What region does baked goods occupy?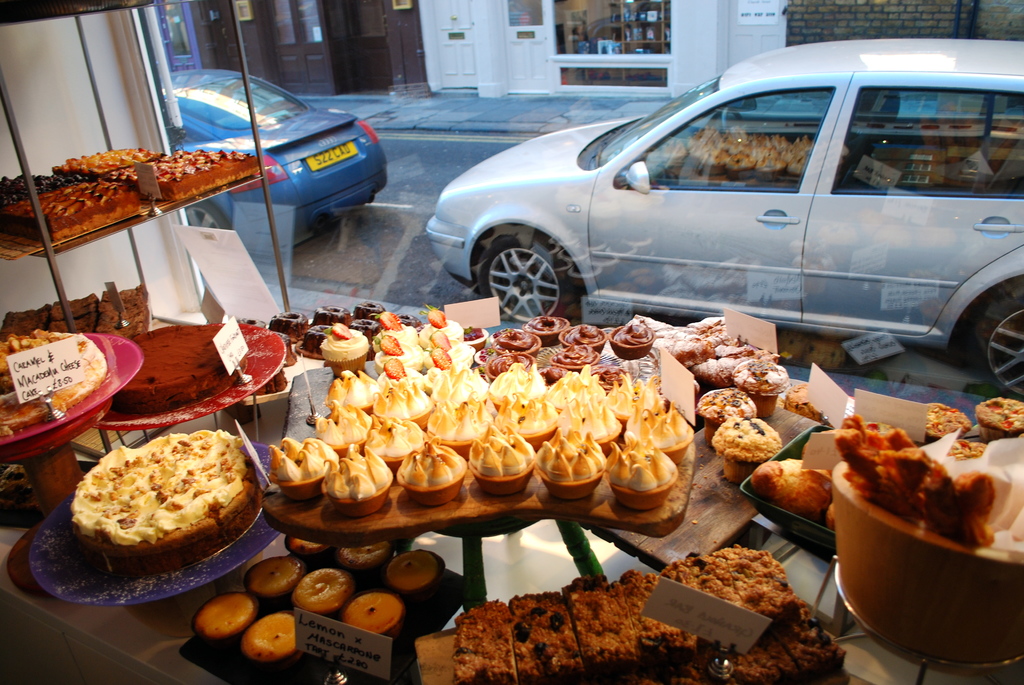
x1=695 y1=388 x2=755 y2=445.
